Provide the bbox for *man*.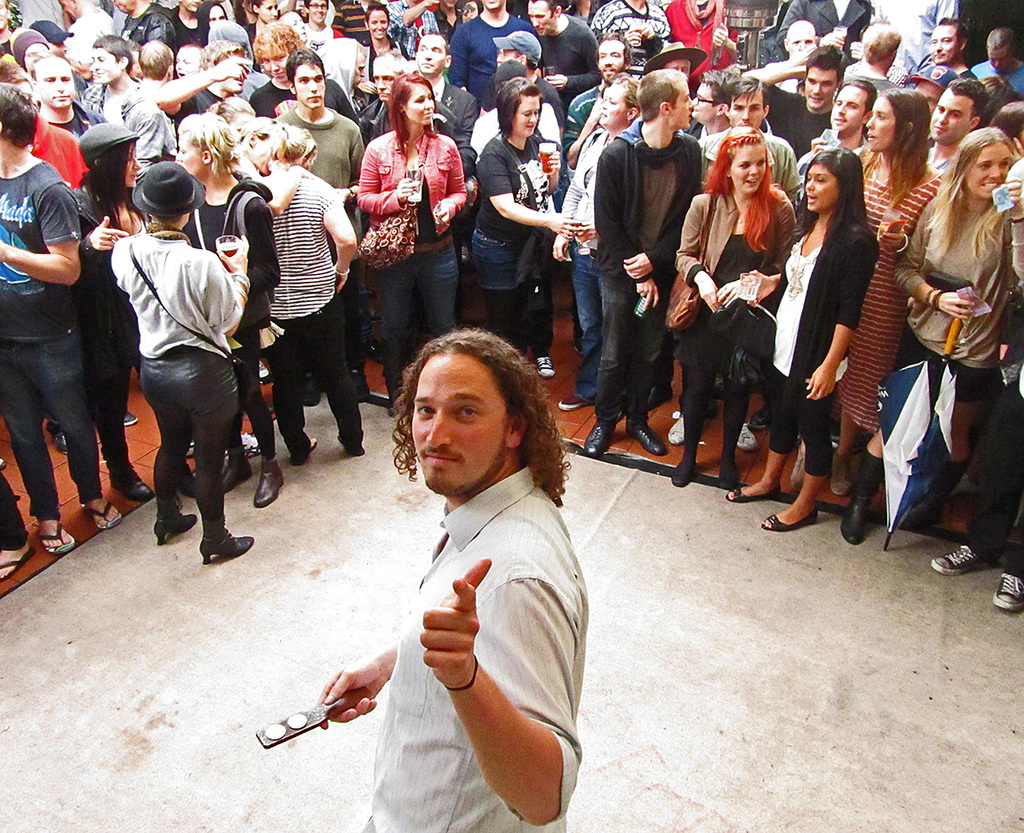
bbox=[61, 0, 119, 50].
